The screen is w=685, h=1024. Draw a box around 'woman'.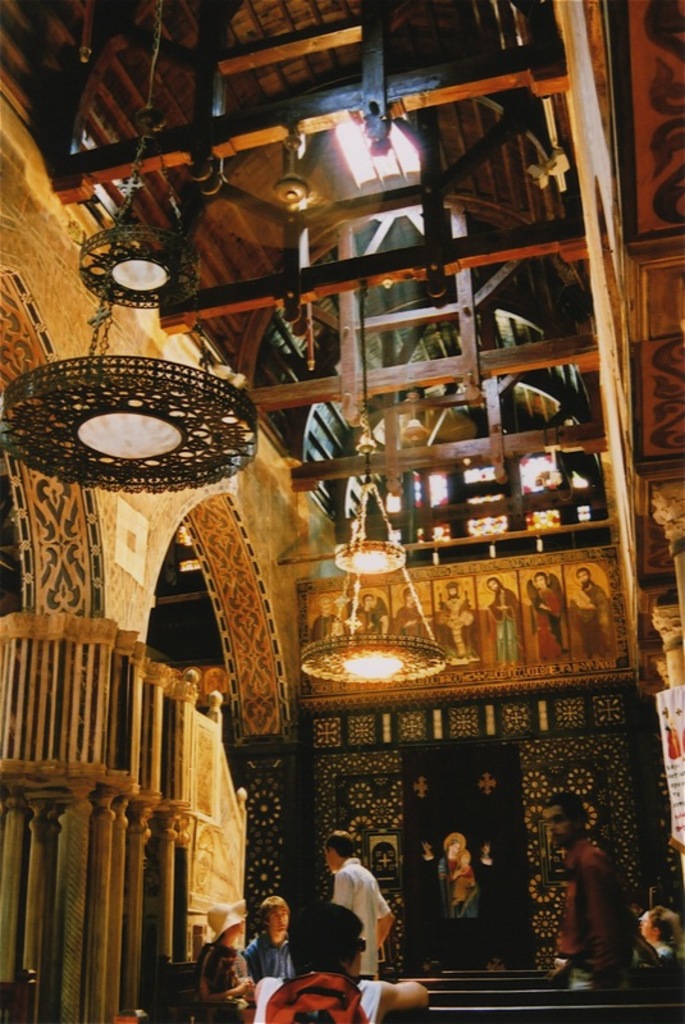
bbox=[438, 832, 494, 956].
